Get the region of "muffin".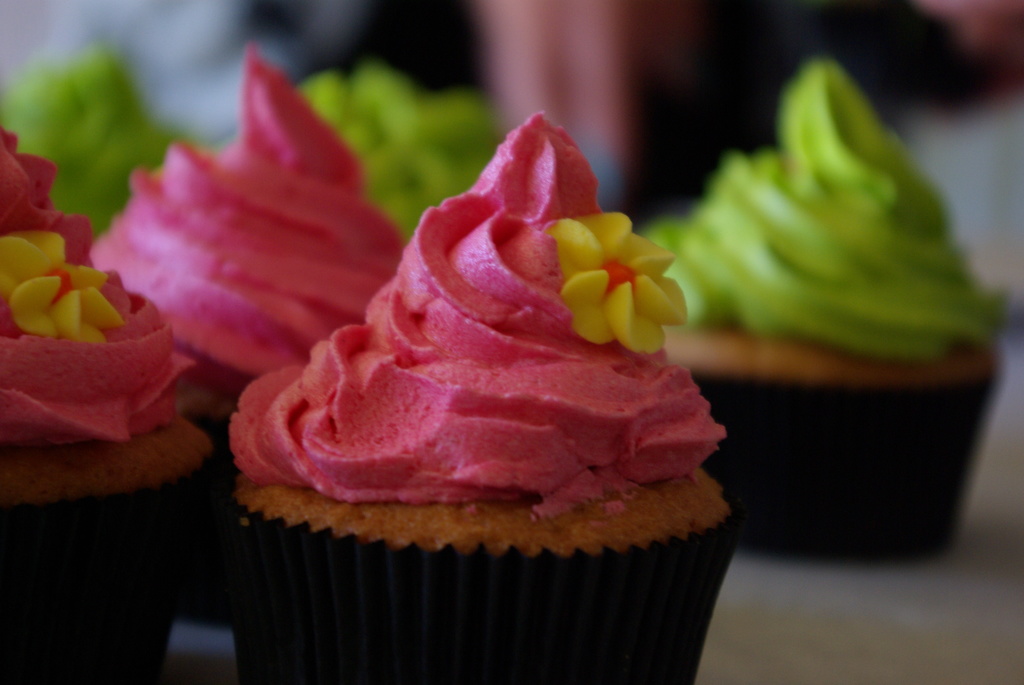
0:43:189:244.
